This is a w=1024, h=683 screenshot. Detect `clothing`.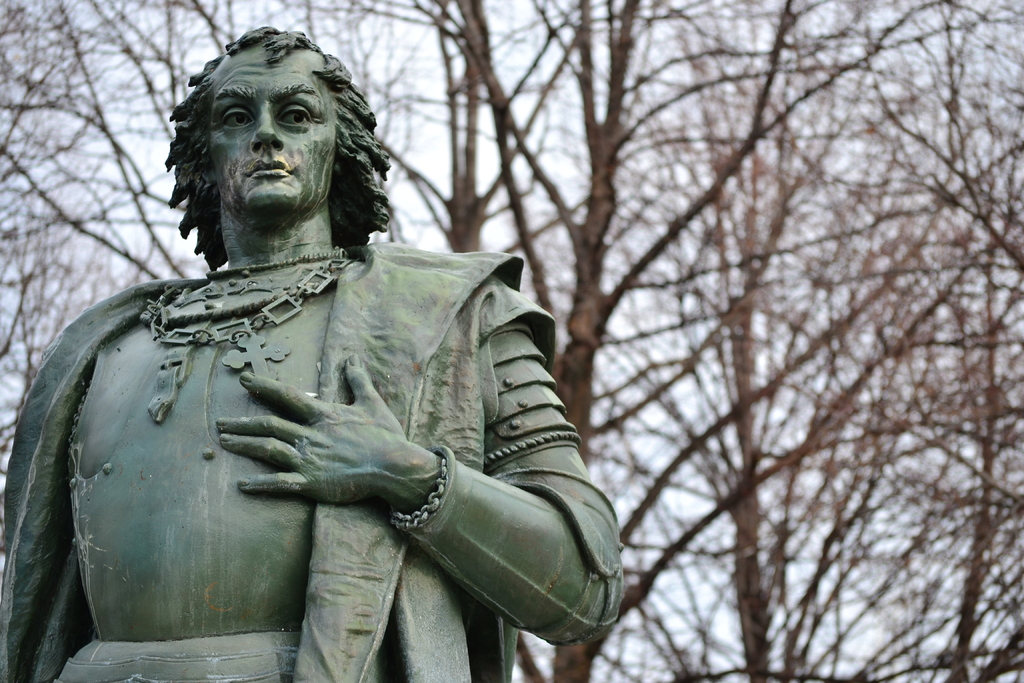
{"left": 1, "top": 211, "right": 587, "bottom": 673}.
